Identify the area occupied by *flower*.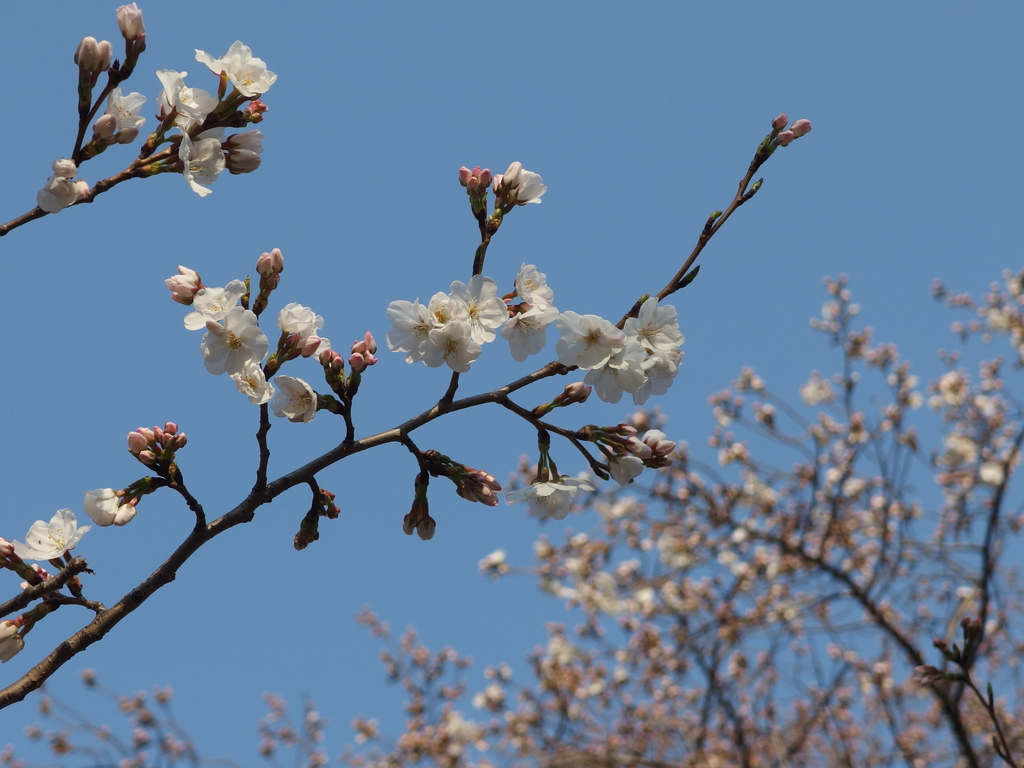
Area: l=274, t=372, r=323, b=424.
